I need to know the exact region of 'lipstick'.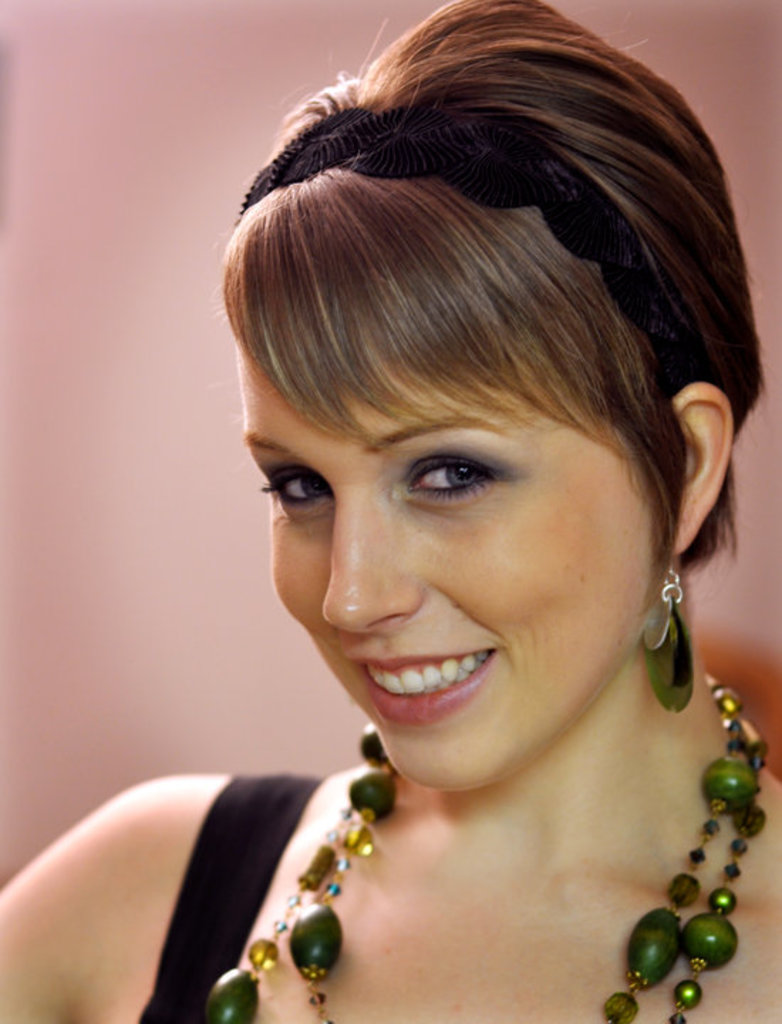
Region: region(343, 649, 498, 725).
